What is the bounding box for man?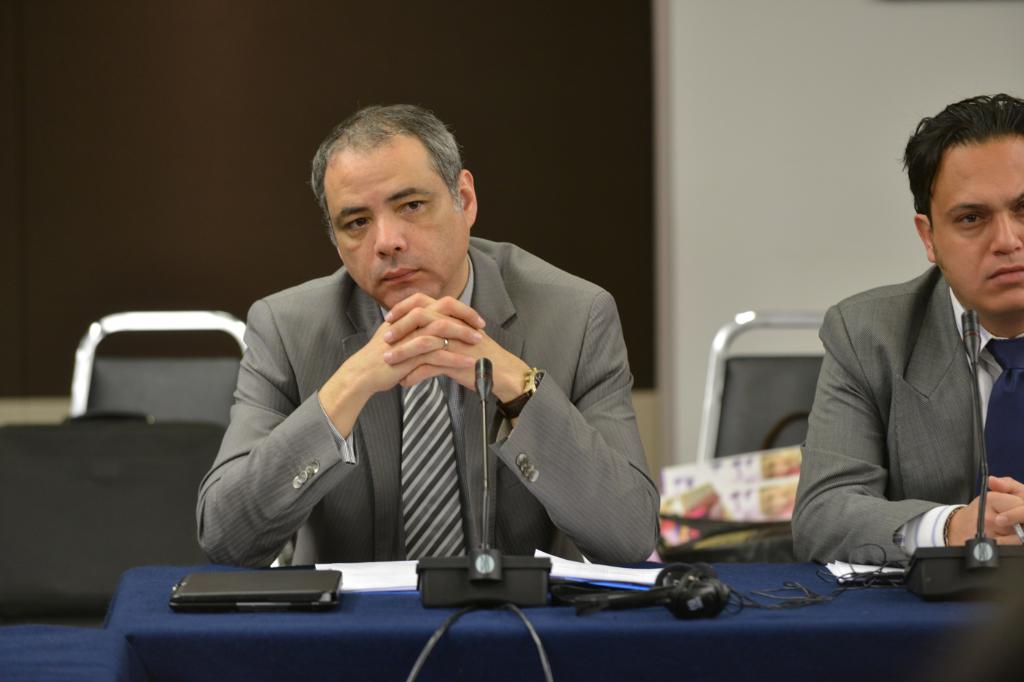
x1=192 y1=104 x2=661 y2=567.
